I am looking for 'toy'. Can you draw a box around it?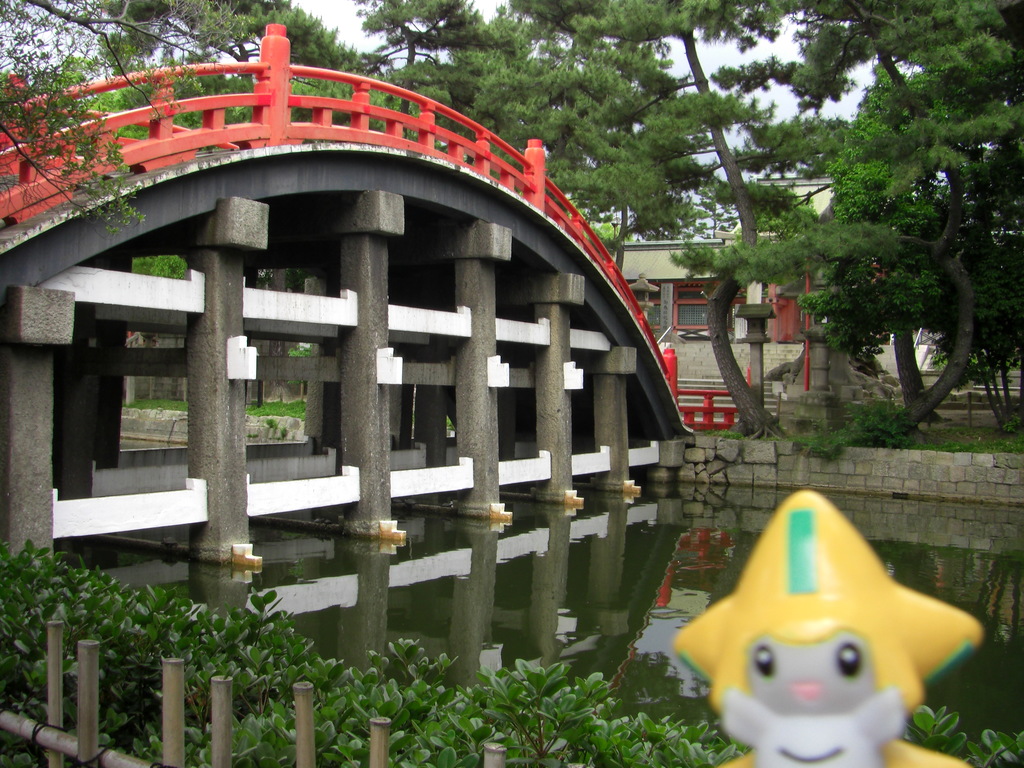
Sure, the bounding box is region(680, 493, 979, 765).
